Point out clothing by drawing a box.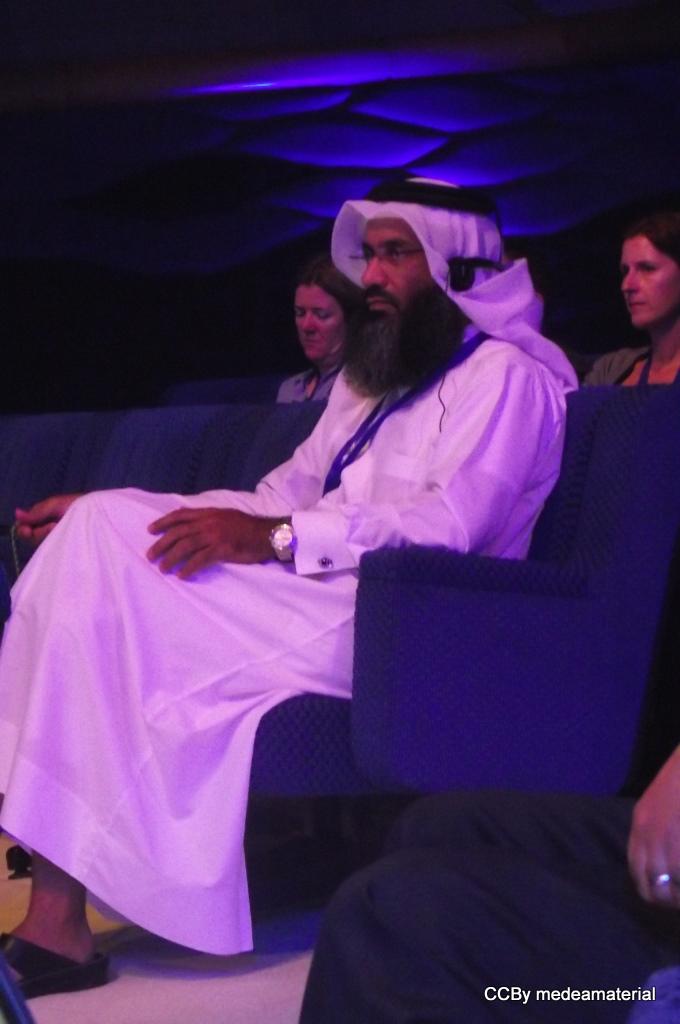
0,170,582,960.
